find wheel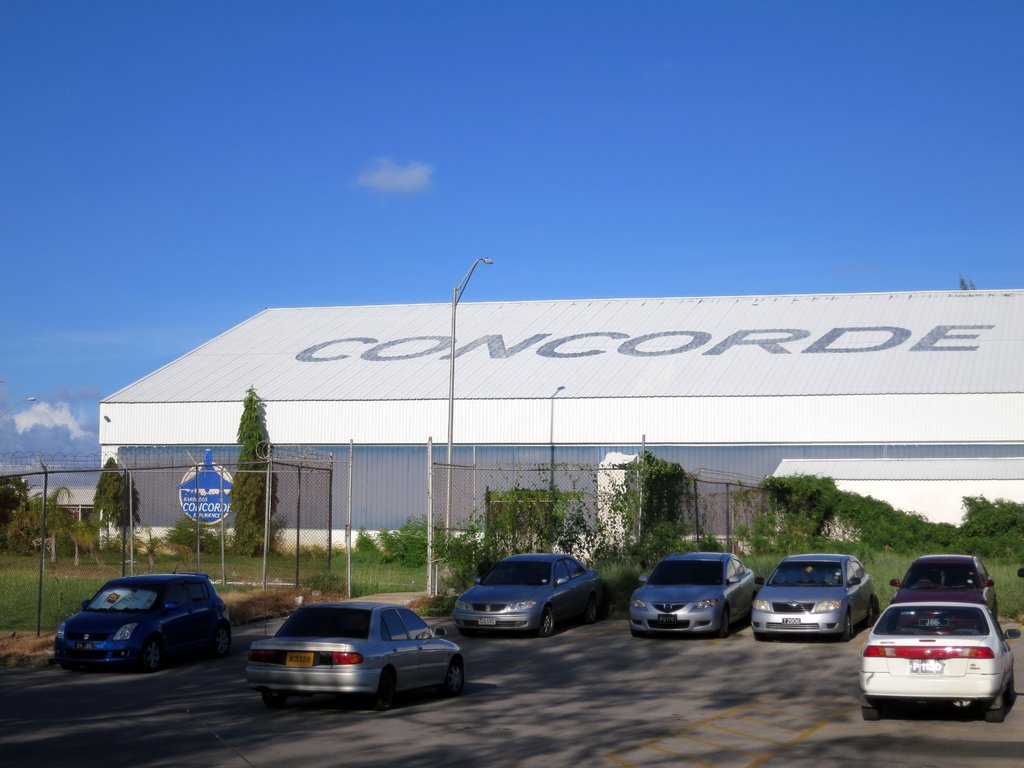
[x1=985, y1=706, x2=1003, y2=723]
